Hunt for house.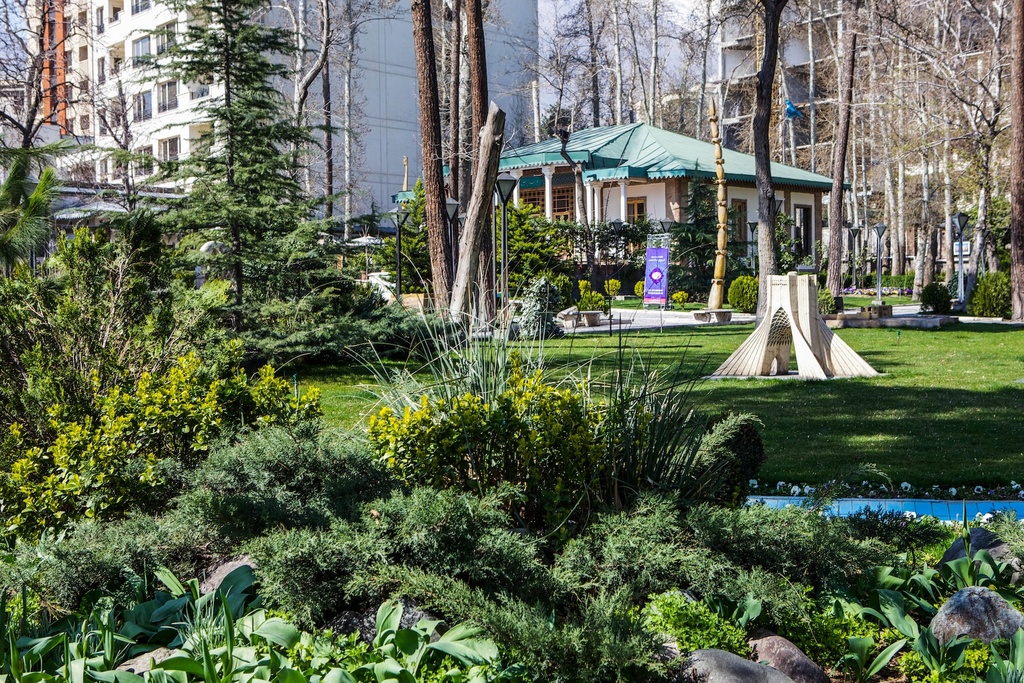
Hunted down at <bbox>492, 101, 842, 300</bbox>.
